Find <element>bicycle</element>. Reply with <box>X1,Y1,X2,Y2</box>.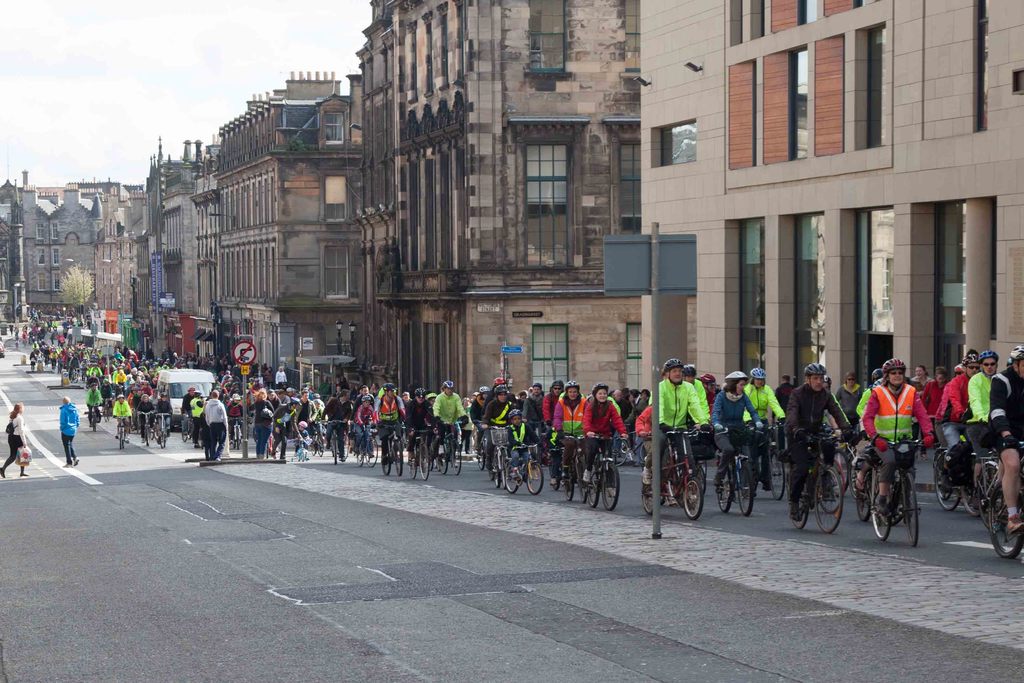
<box>845,434,928,553</box>.
